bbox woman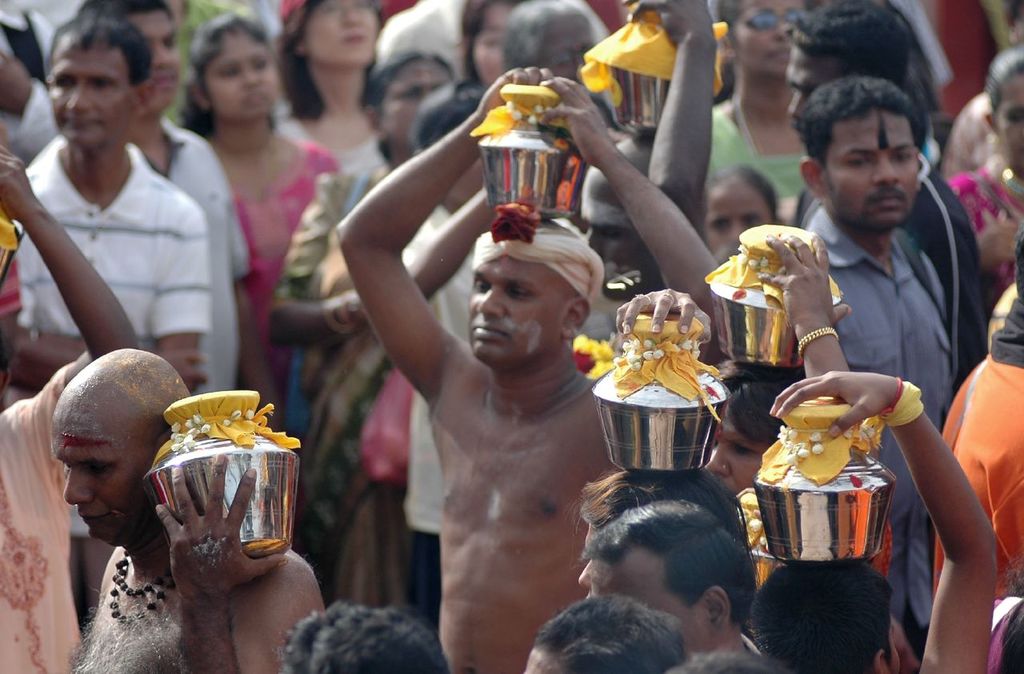
<box>704,161,783,266</box>
